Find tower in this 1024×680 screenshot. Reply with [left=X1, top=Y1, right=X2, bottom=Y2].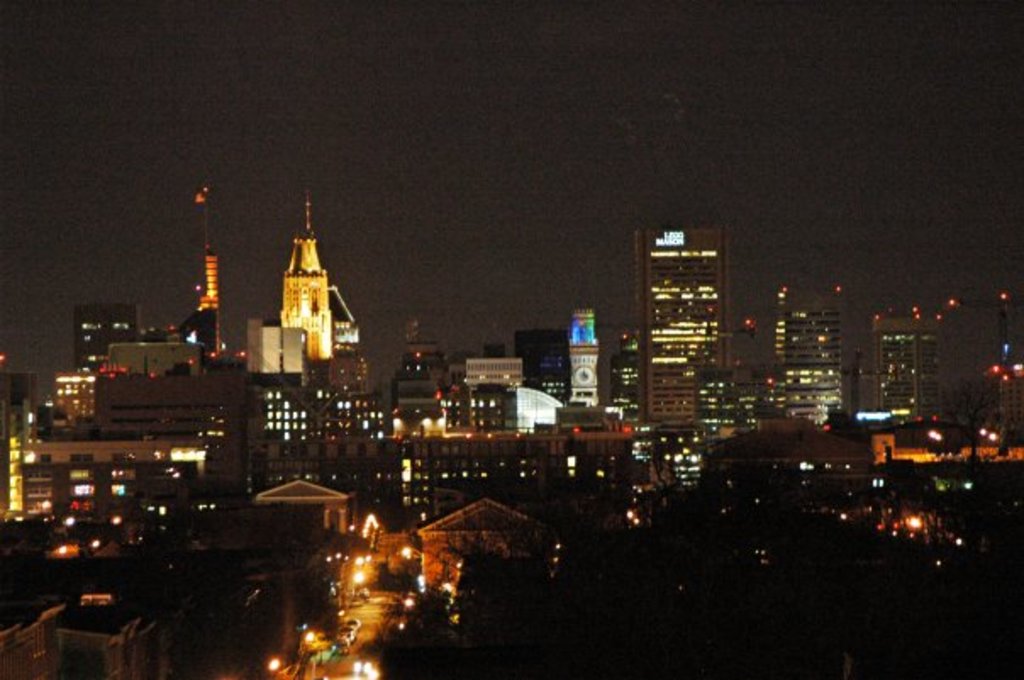
[left=200, top=187, right=220, bottom=354].
